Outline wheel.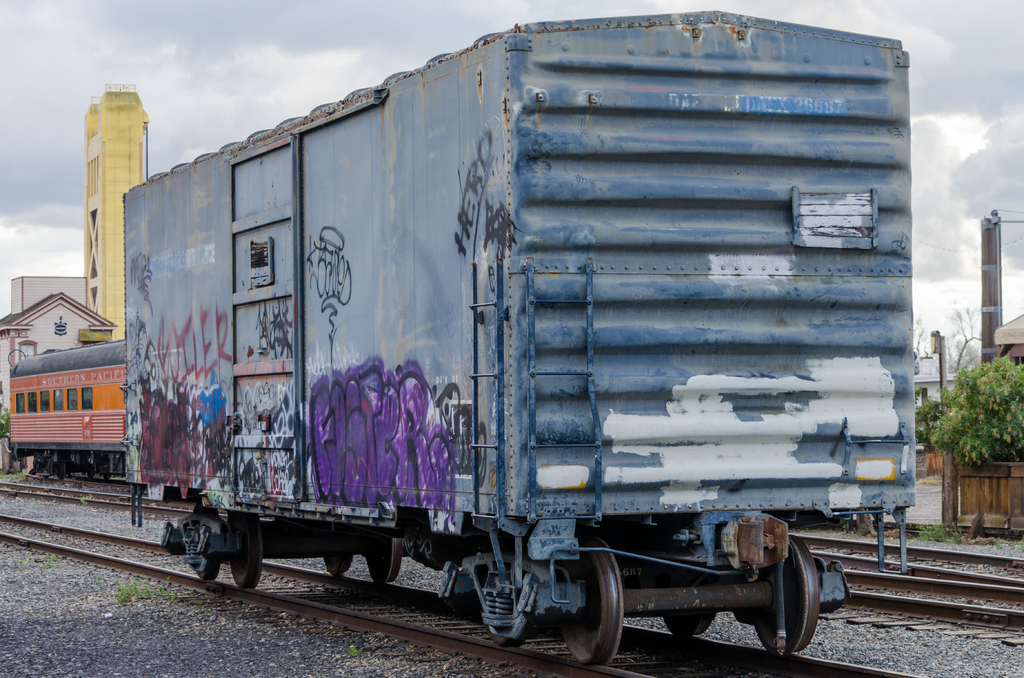
Outline: x1=220, y1=512, x2=259, y2=592.
